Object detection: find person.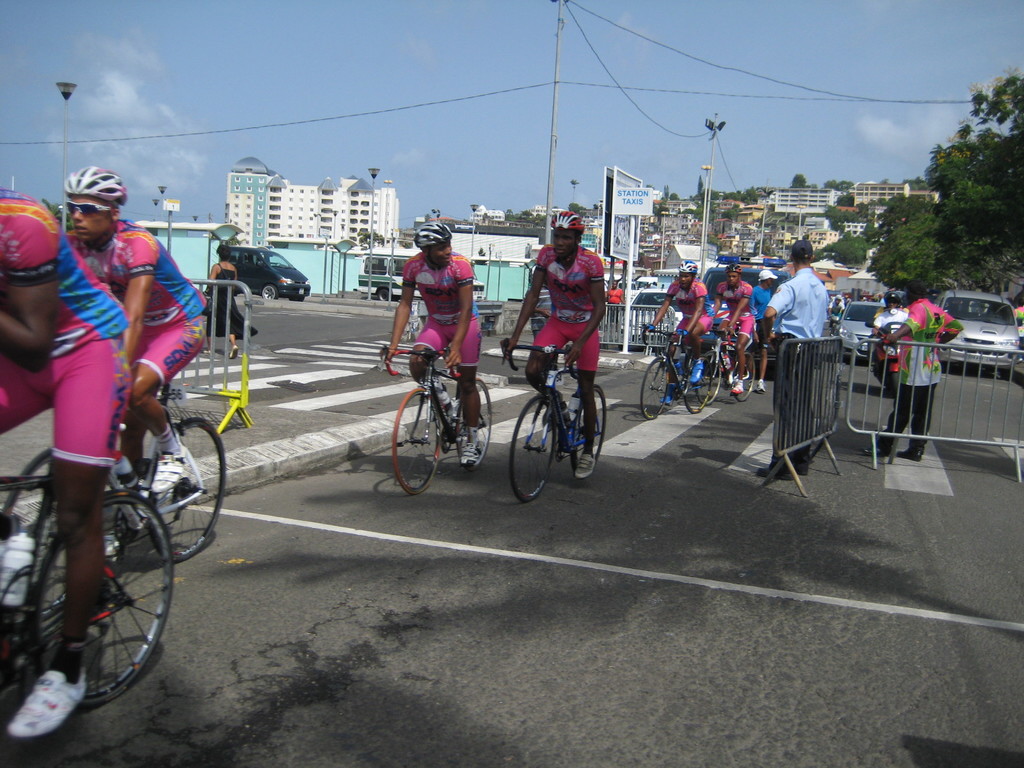
locate(748, 269, 776, 392).
